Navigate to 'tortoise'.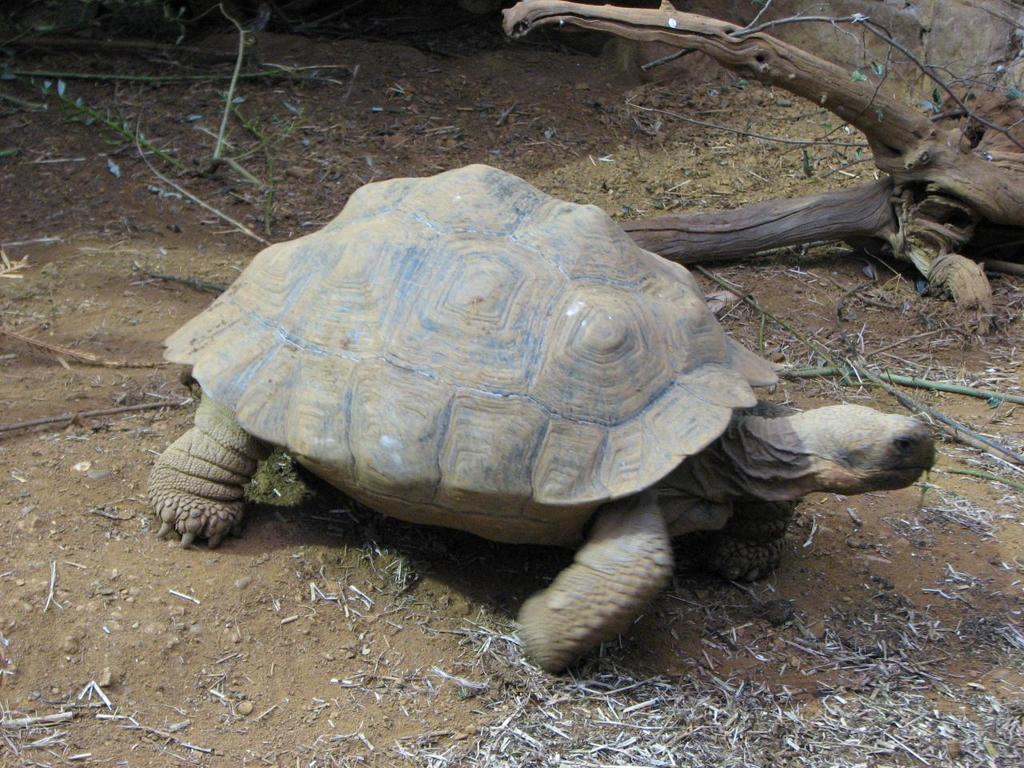
Navigation target: bbox(145, 162, 937, 680).
